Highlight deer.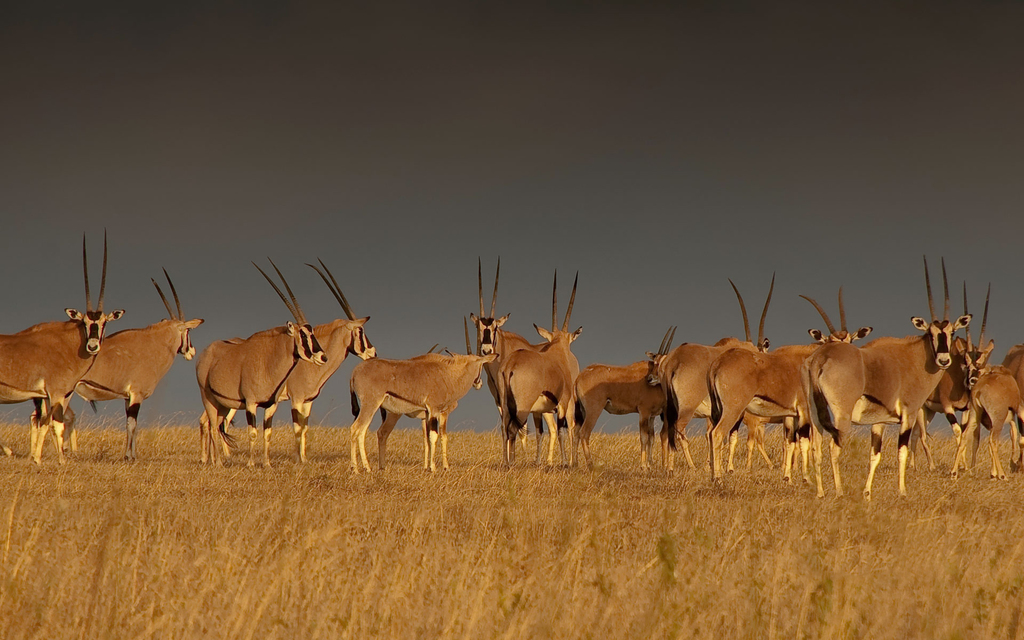
Highlighted region: rect(0, 227, 125, 468).
